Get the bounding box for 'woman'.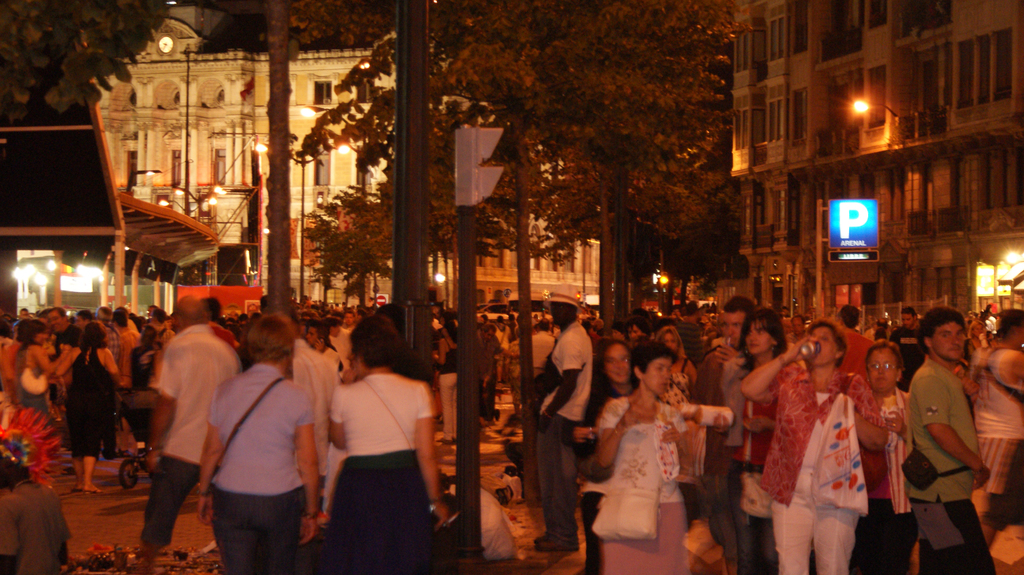
pyautogui.locateOnScreen(656, 330, 701, 391).
